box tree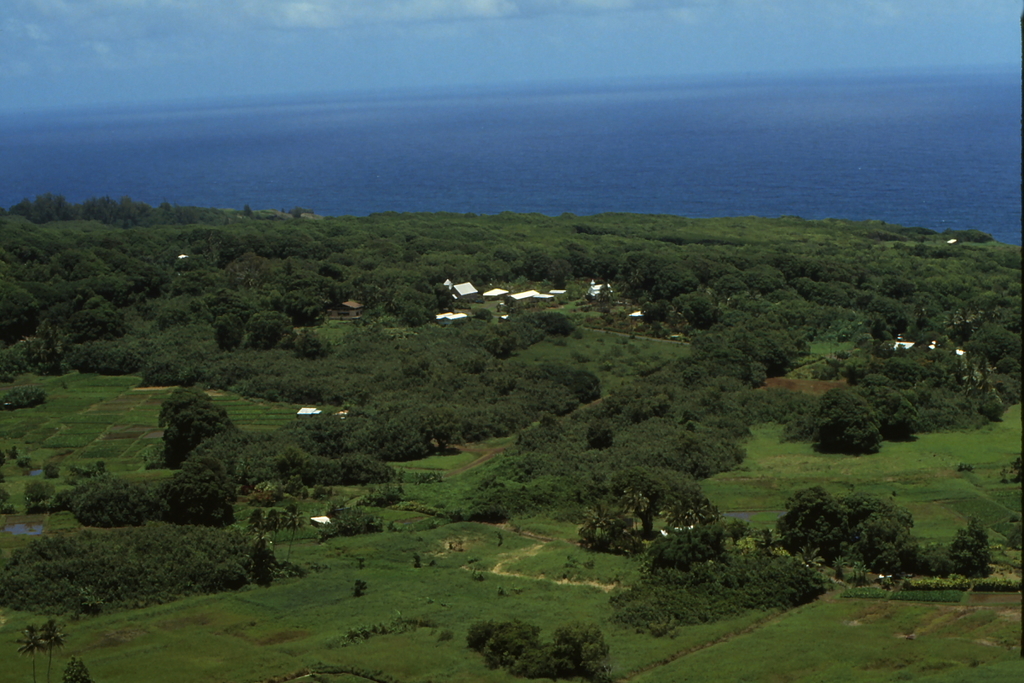
858 366 926 441
